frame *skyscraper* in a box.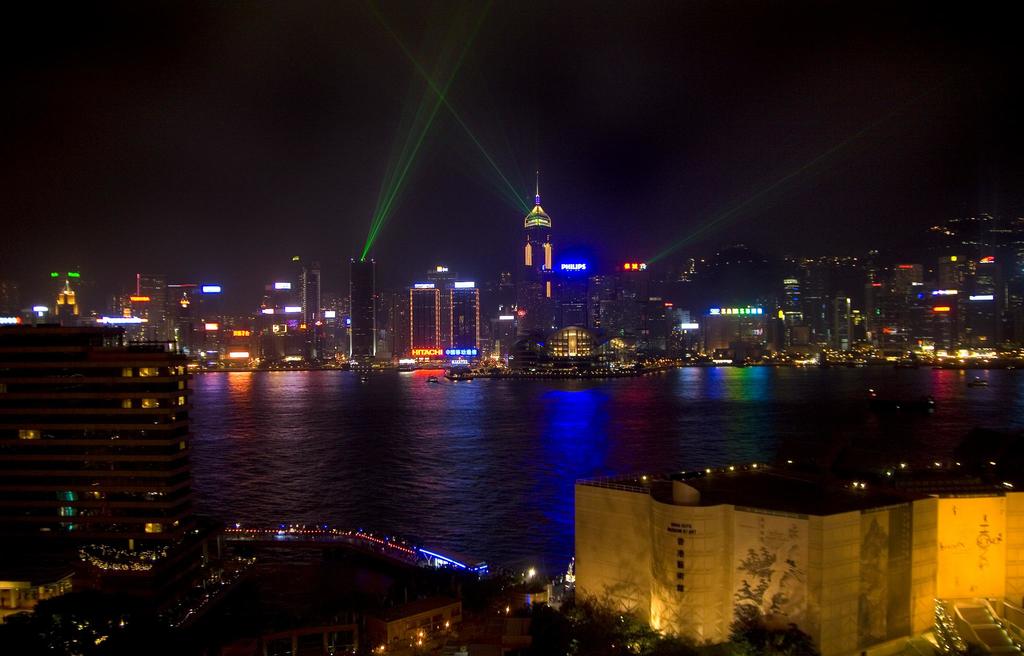
517,184,557,368.
